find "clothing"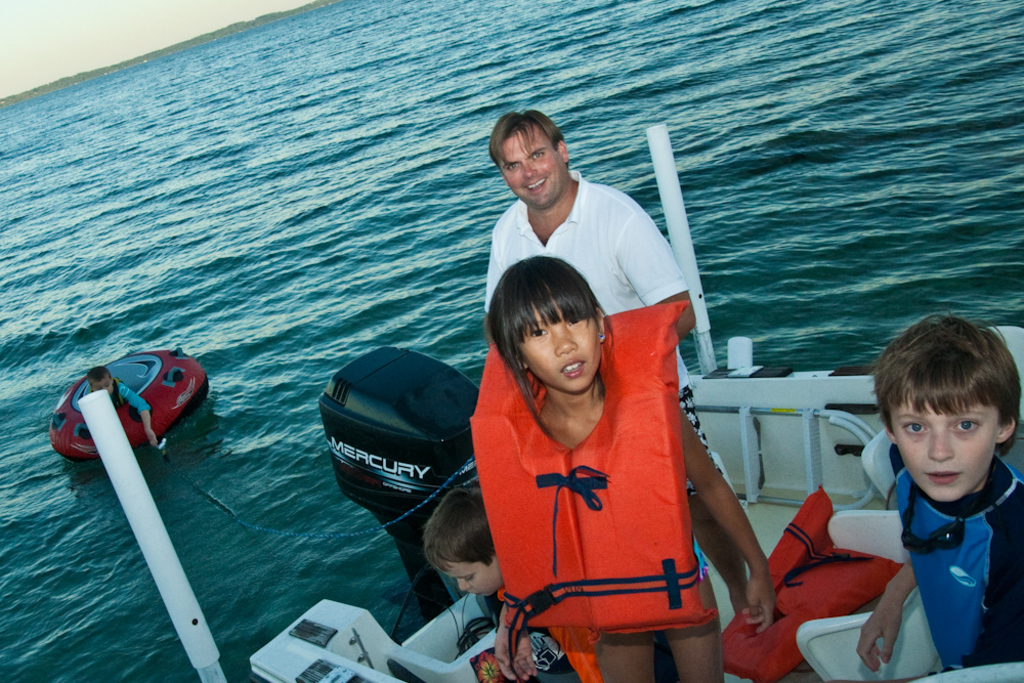
bbox(486, 156, 714, 480)
